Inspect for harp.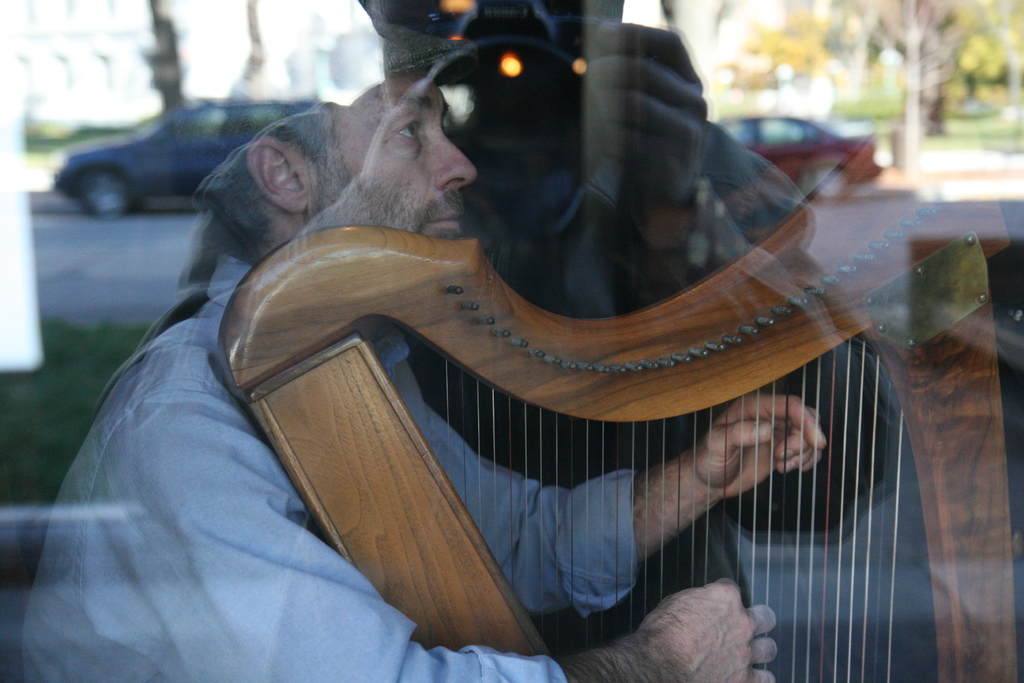
Inspection: [left=221, top=133, right=1015, bottom=682].
